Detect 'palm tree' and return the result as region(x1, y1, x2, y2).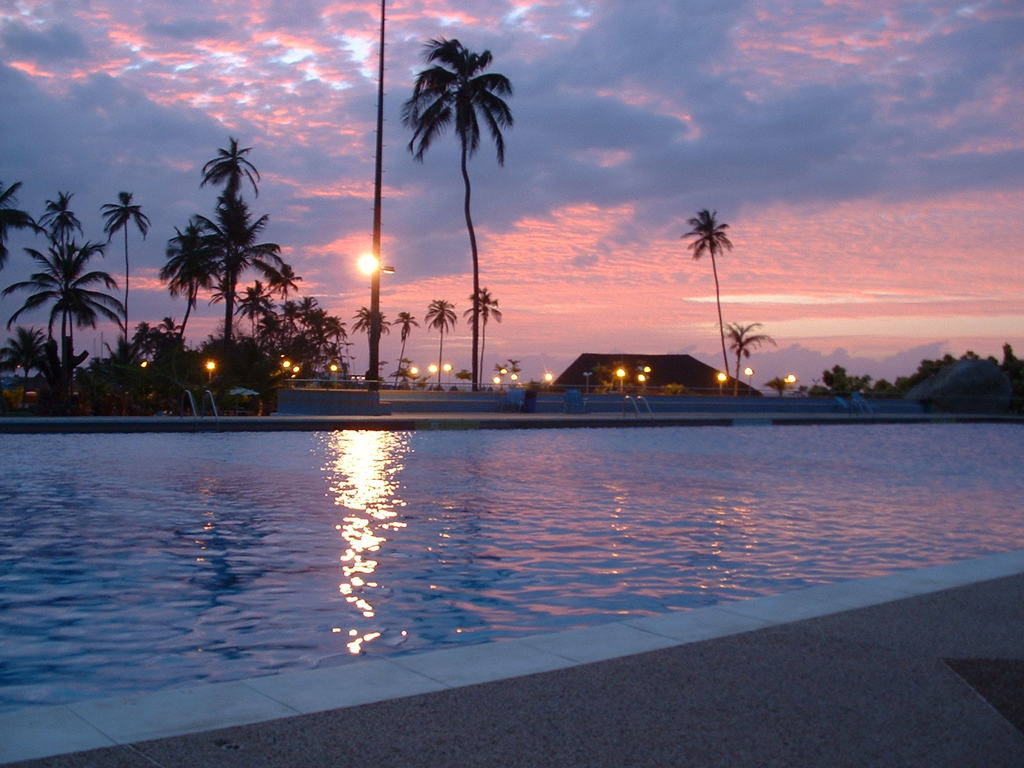
region(150, 218, 222, 378).
